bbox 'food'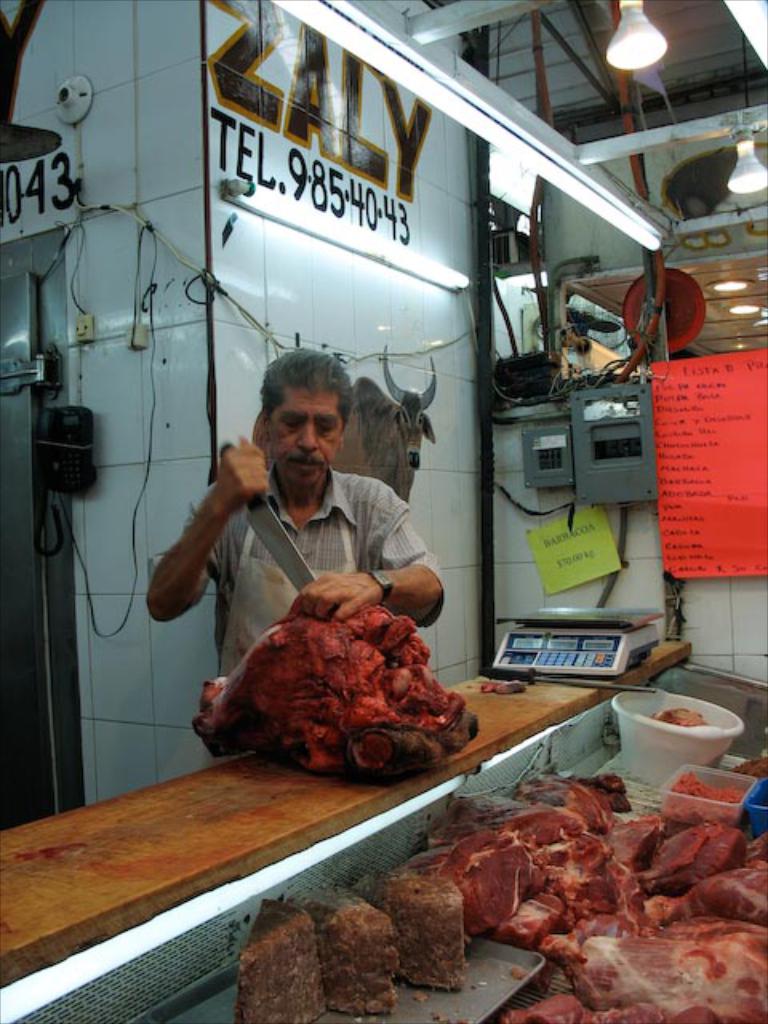
bbox=[202, 597, 480, 762]
